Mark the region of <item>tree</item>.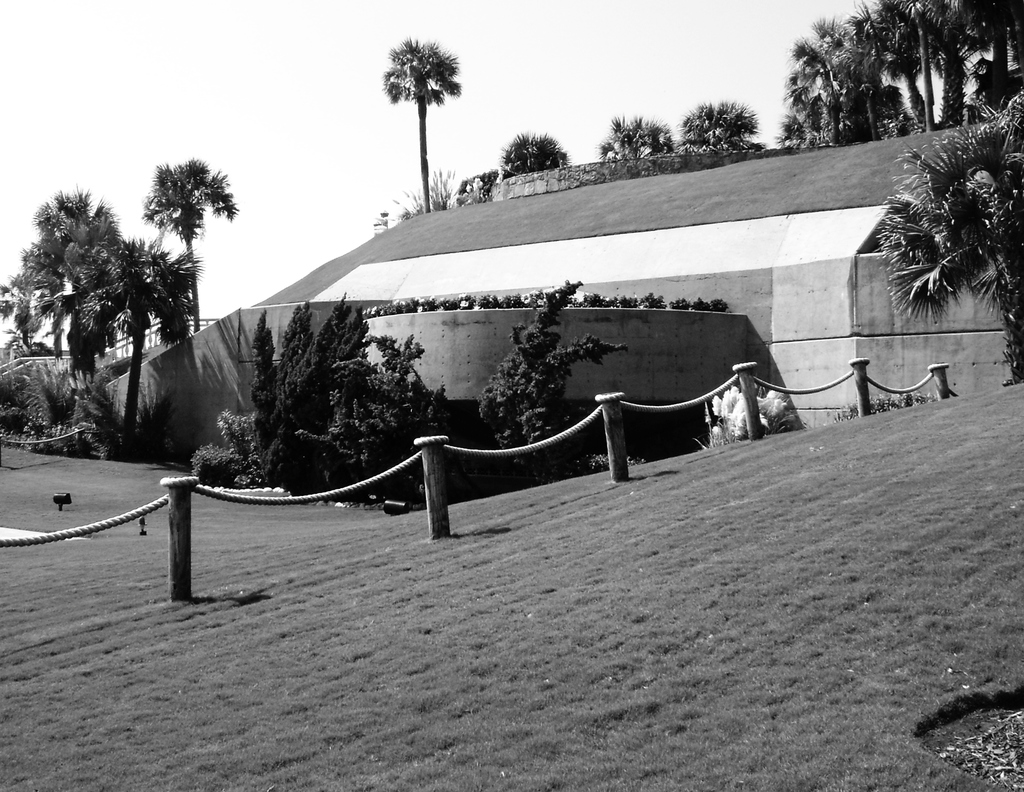
Region: [132,160,236,335].
